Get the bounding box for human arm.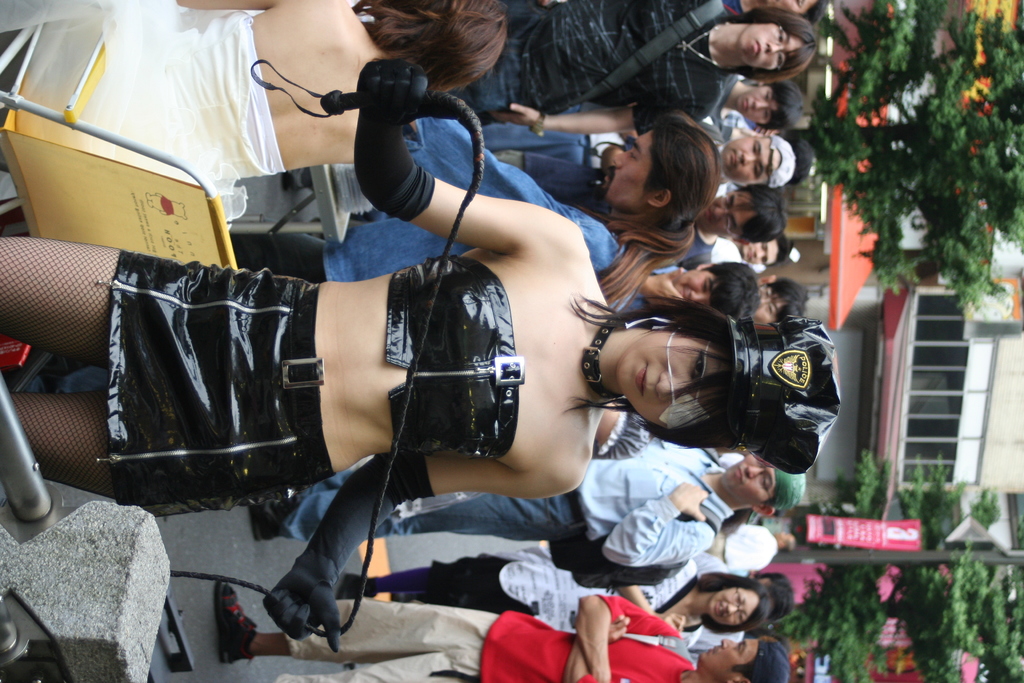
(357,69,572,251).
